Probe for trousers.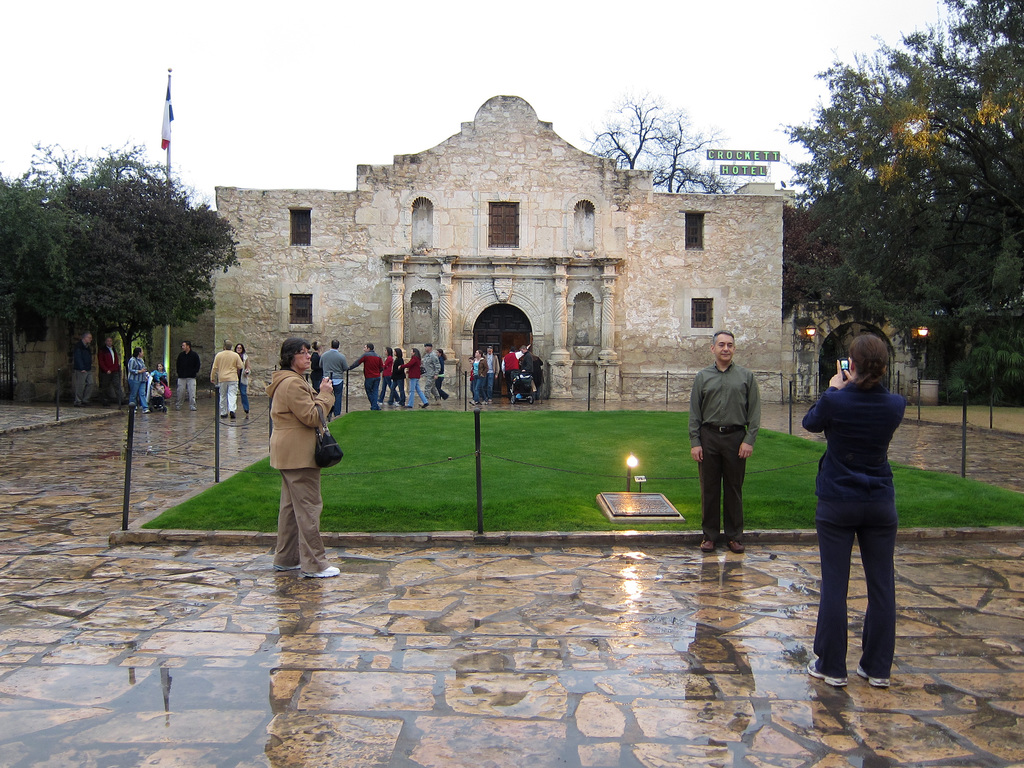
Probe result: 812, 525, 899, 675.
